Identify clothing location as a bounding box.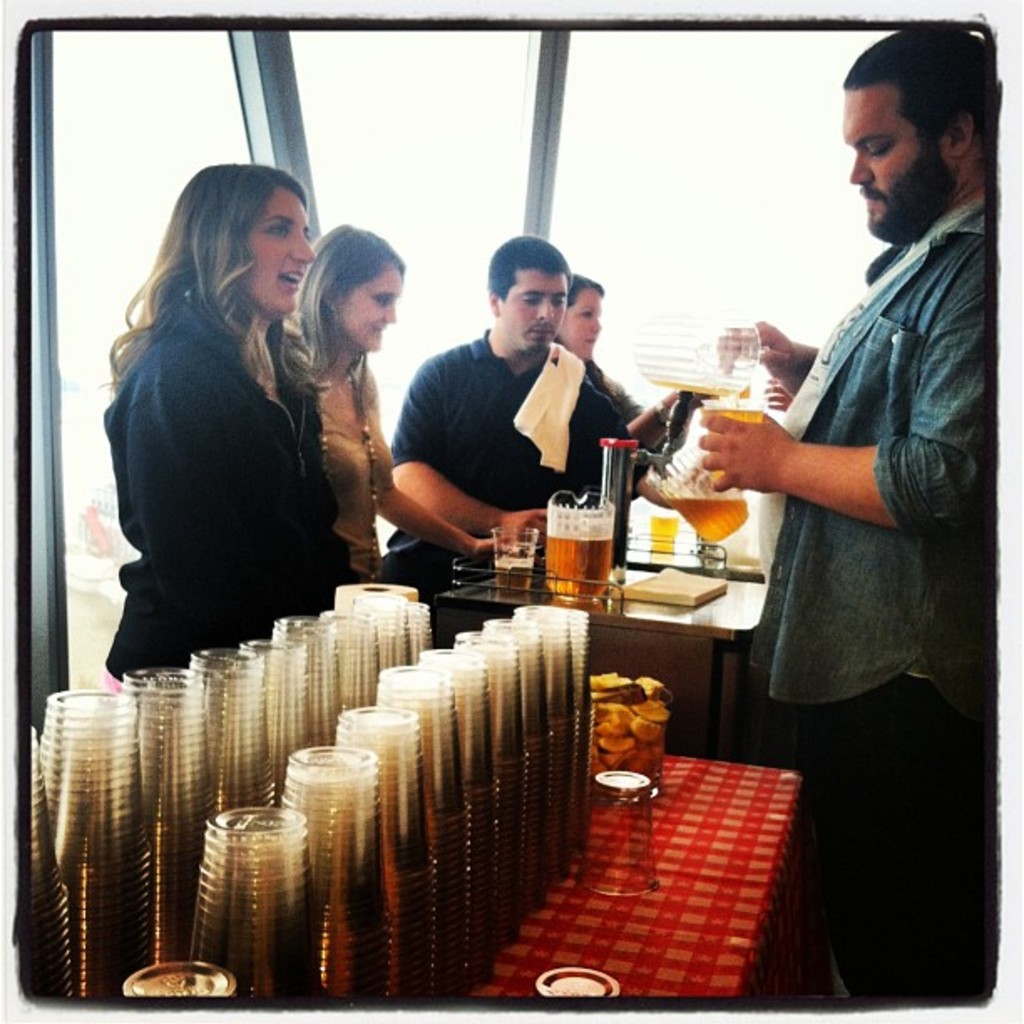
<region>390, 325, 643, 554</region>.
